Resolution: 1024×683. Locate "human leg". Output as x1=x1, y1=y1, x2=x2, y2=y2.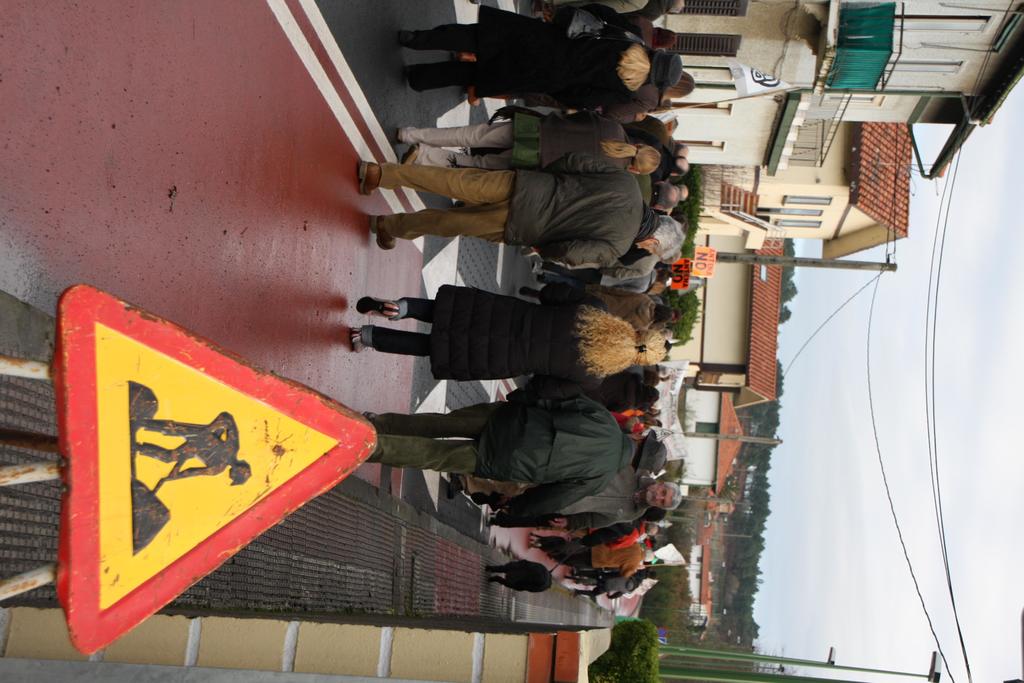
x1=391, y1=114, x2=510, y2=144.
